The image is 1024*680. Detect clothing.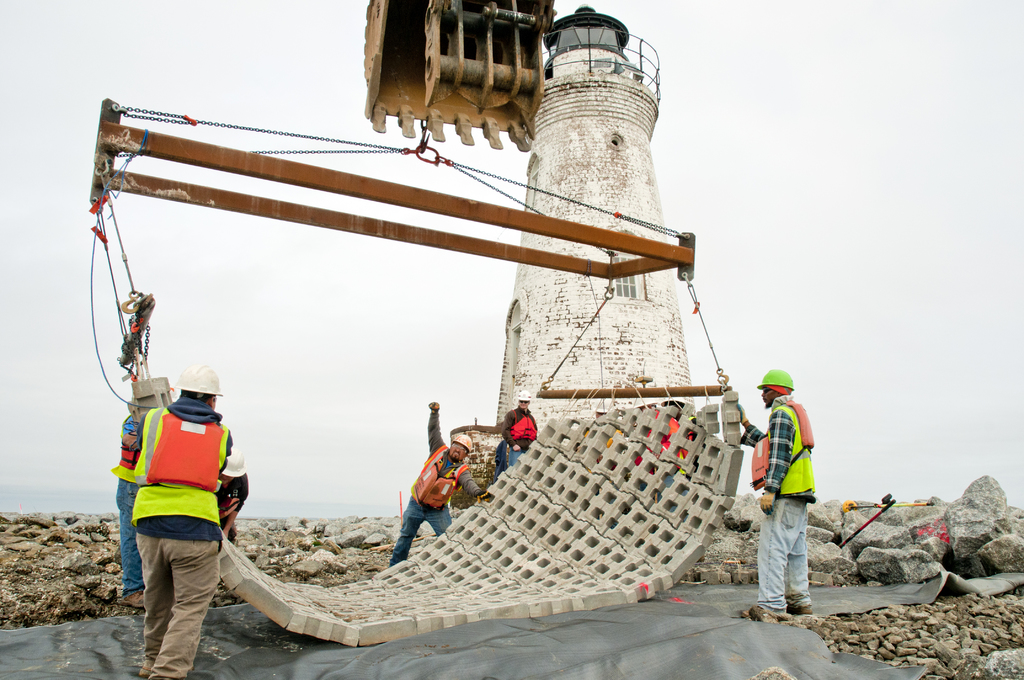
Detection: locate(742, 396, 815, 613).
